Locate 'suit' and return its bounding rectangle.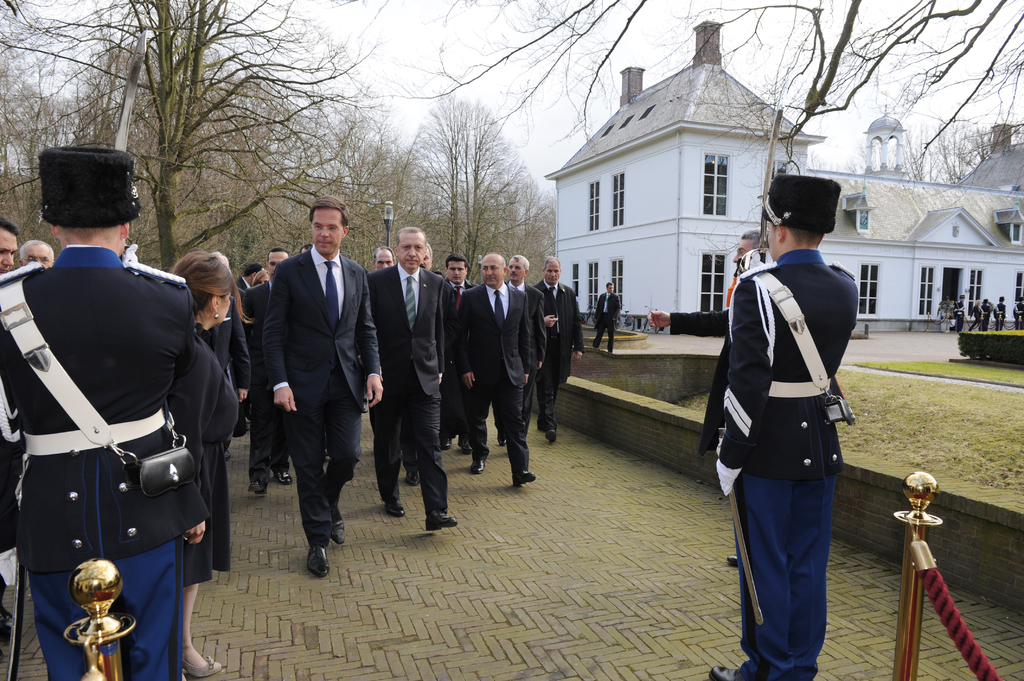
364/260/451/518.
